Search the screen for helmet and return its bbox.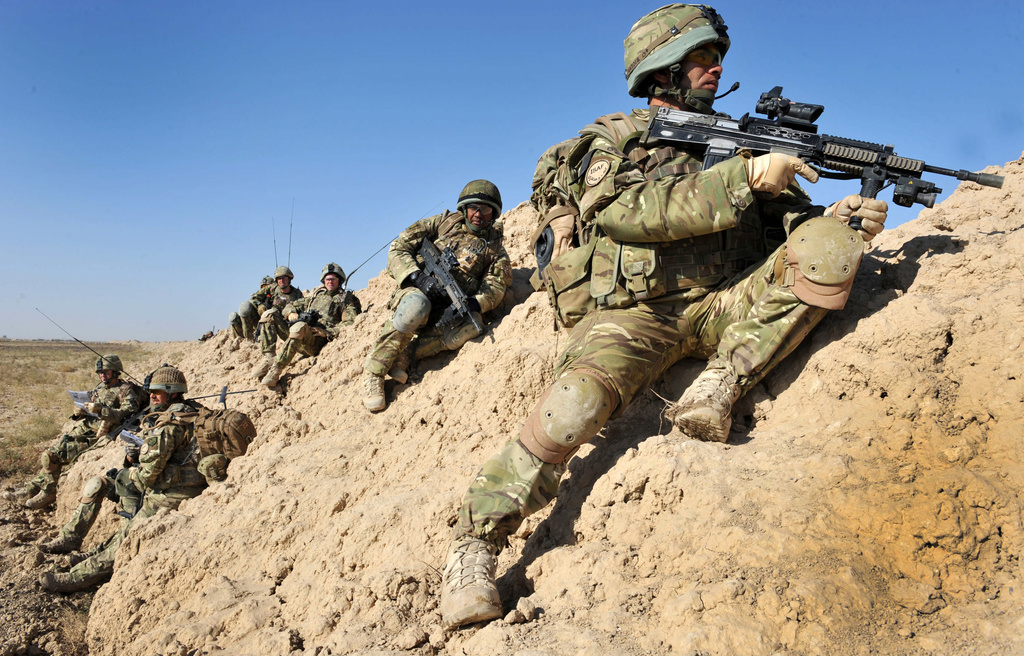
Found: (273, 264, 293, 289).
